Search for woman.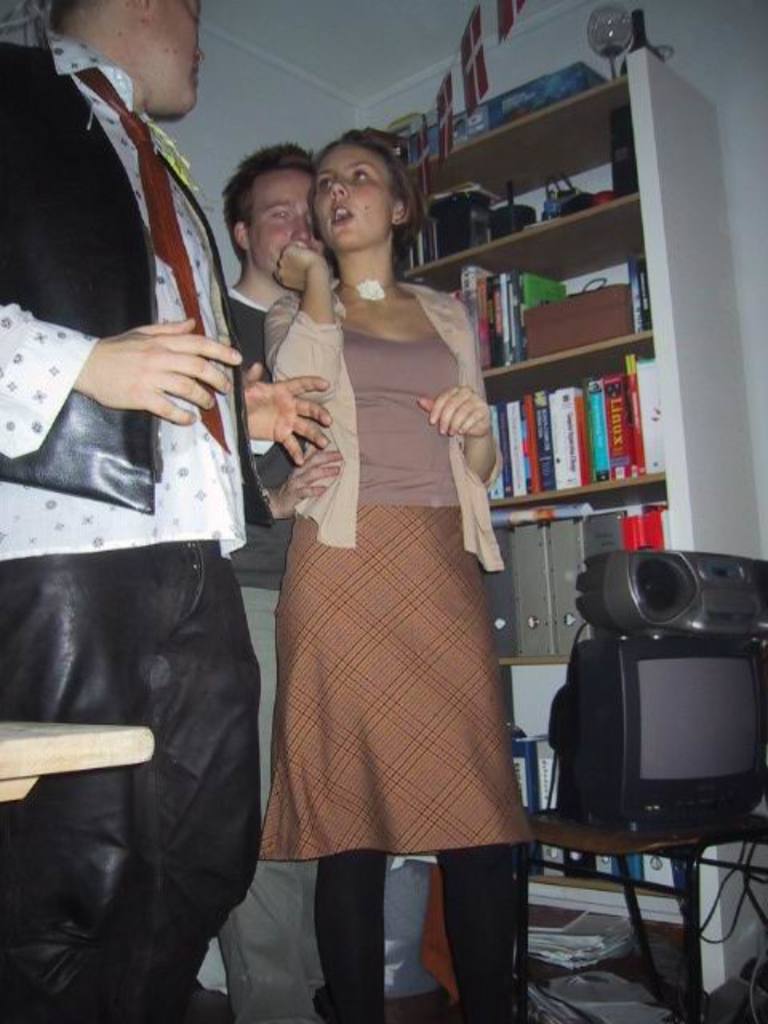
Found at left=248, top=101, right=526, bottom=933.
